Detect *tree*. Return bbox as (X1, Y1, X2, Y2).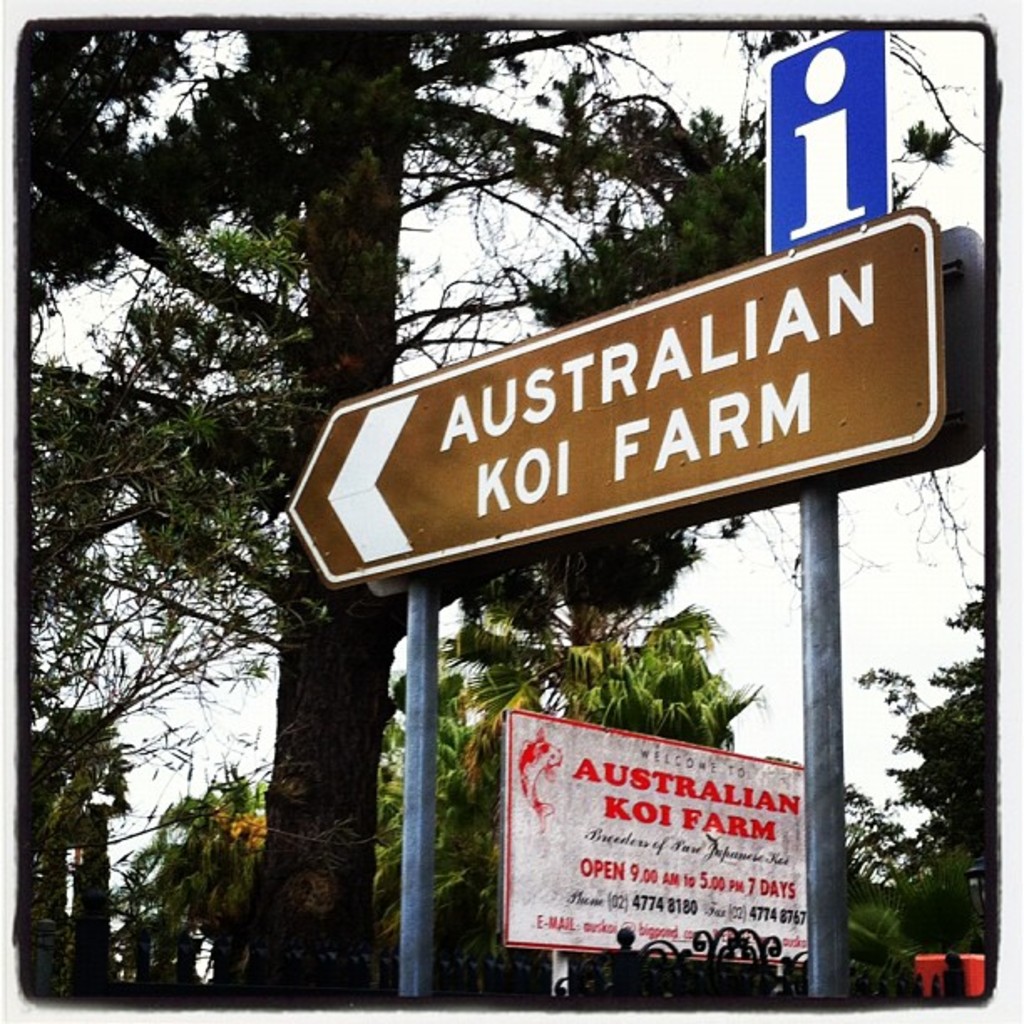
(27, 22, 986, 991).
